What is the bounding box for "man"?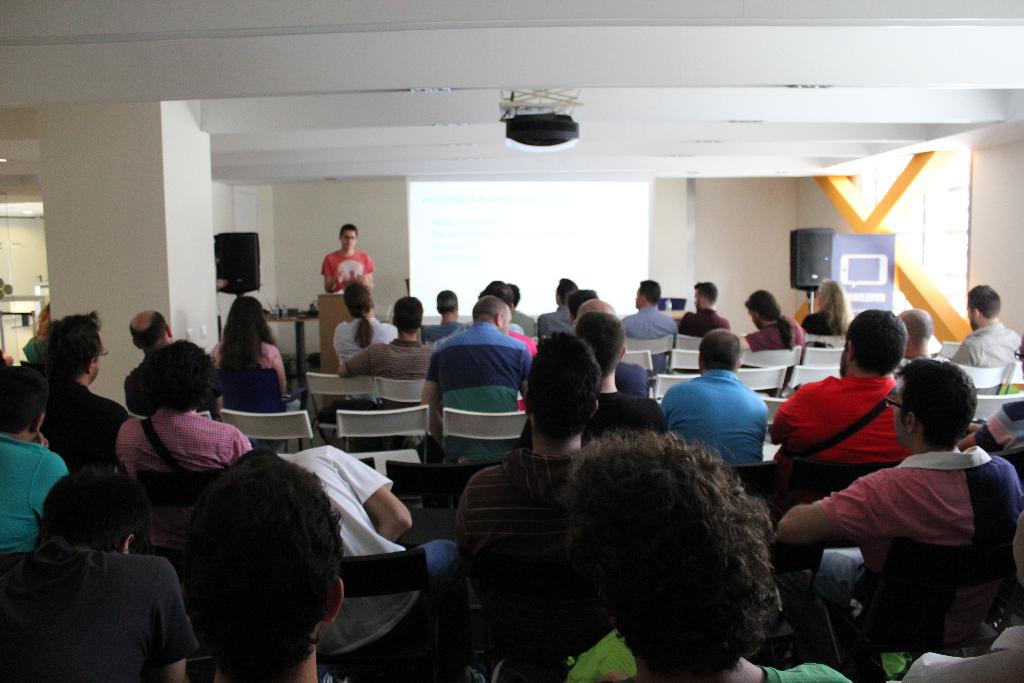
bbox=[672, 342, 794, 479].
